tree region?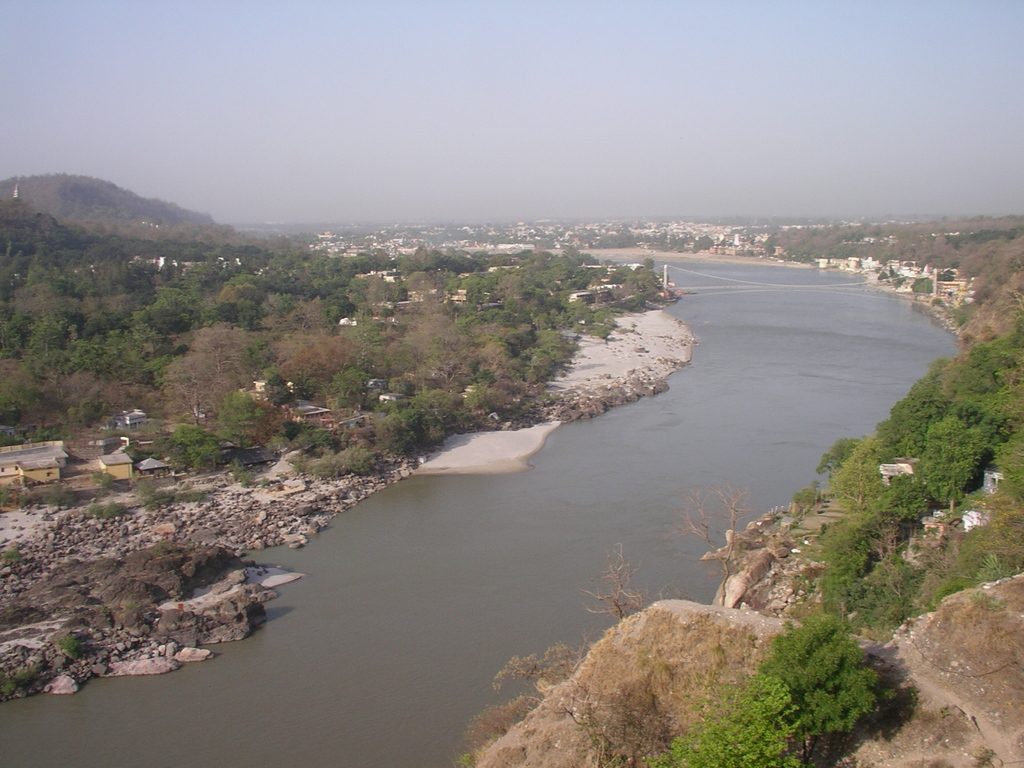
Rect(306, 246, 346, 287)
